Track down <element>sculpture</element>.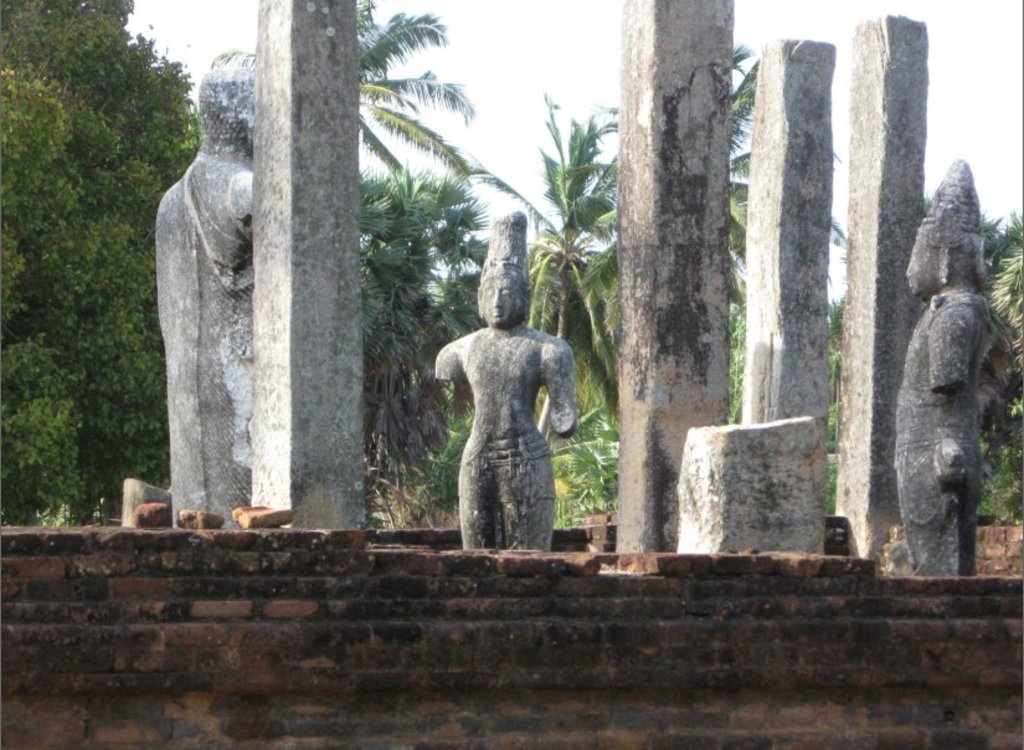
Tracked to [153,66,254,525].
